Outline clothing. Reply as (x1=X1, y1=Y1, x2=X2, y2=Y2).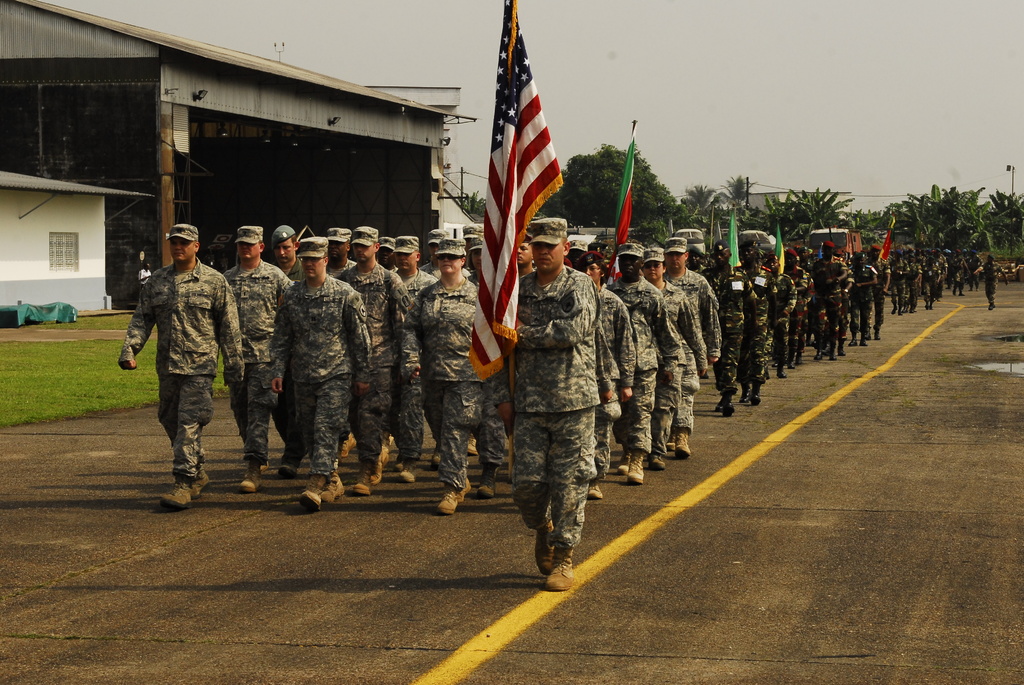
(x1=268, y1=271, x2=371, y2=480).
